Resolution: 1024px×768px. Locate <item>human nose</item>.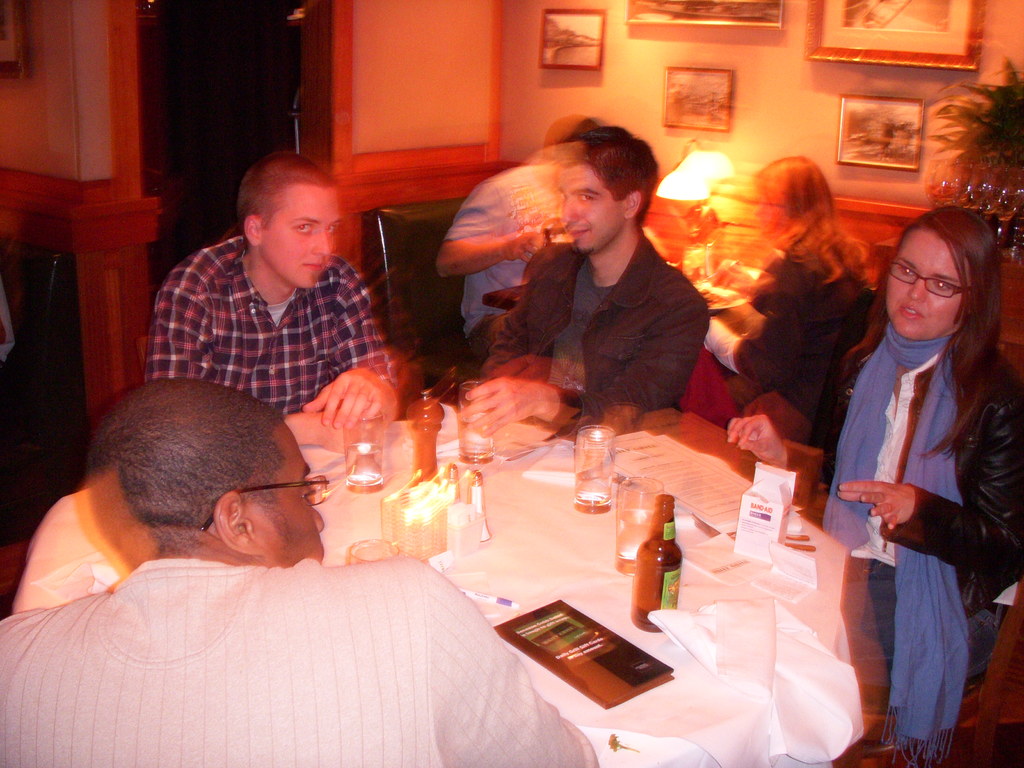
pyautogui.locateOnScreen(314, 503, 324, 540).
